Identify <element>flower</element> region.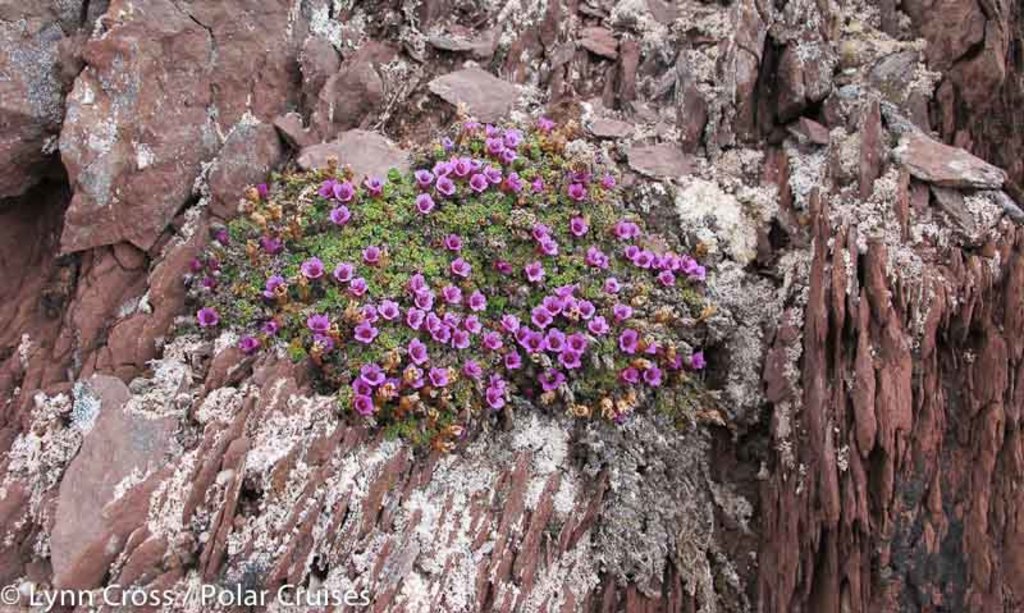
Region: box=[585, 247, 616, 267].
